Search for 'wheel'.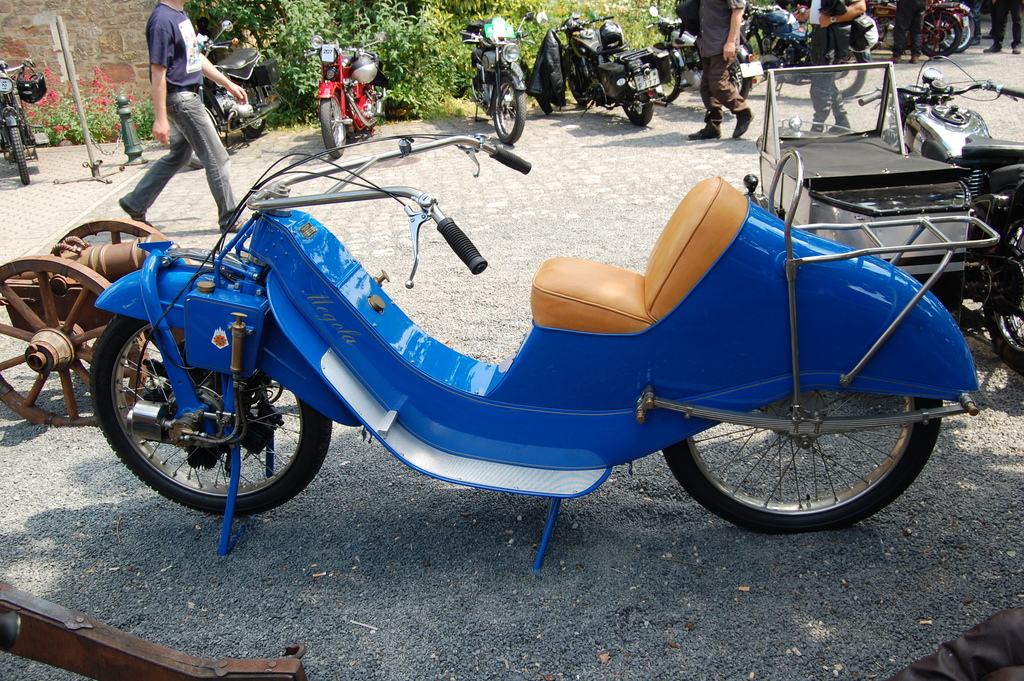
Found at box(837, 51, 867, 97).
